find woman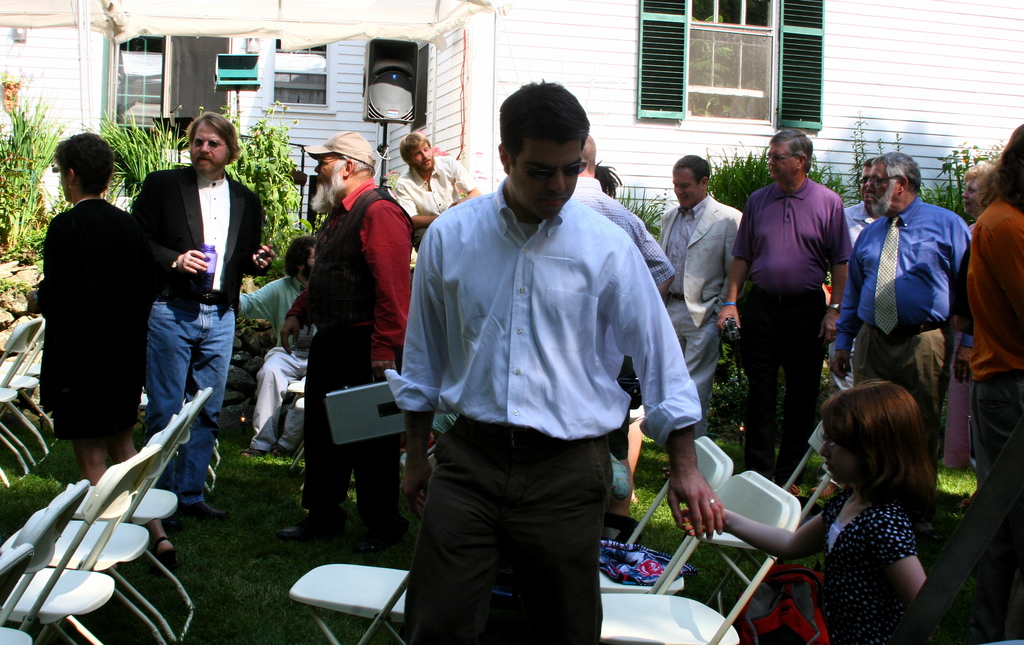
crop(119, 104, 257, 532)
